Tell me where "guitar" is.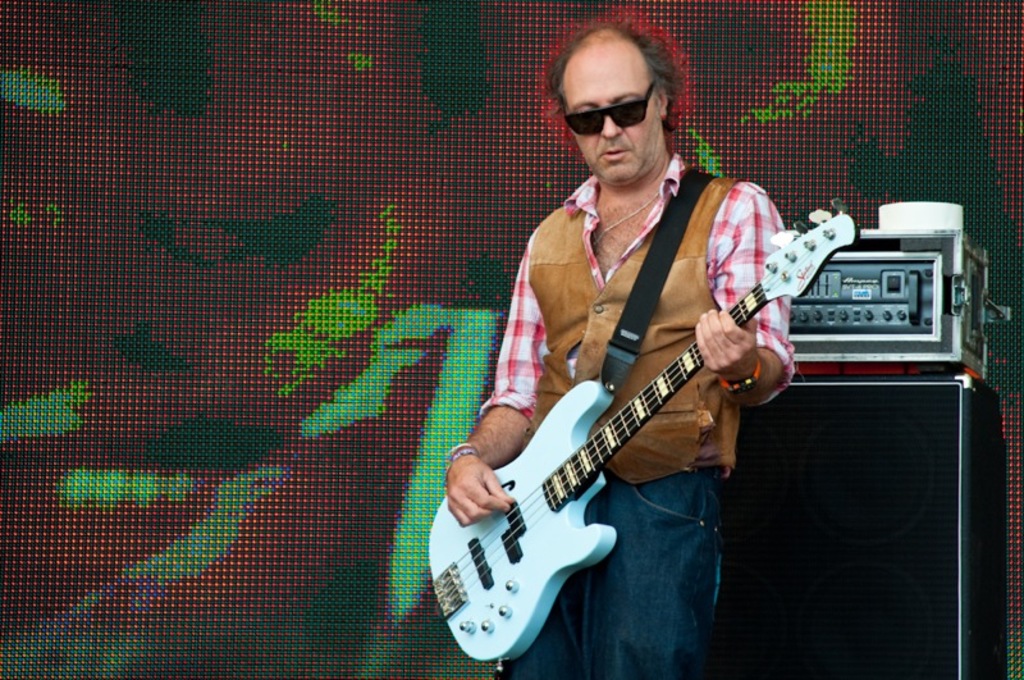
"guitar" is at bbox(422, 202, 869, 675).
